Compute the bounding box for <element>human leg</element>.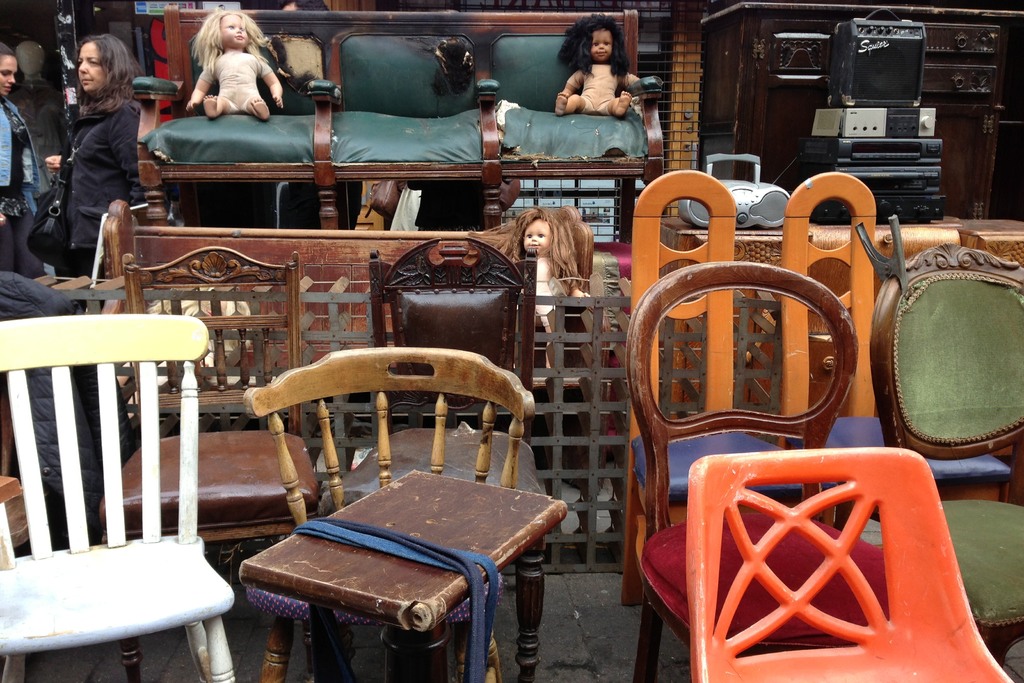
<box>598,93,632,115</box>.
